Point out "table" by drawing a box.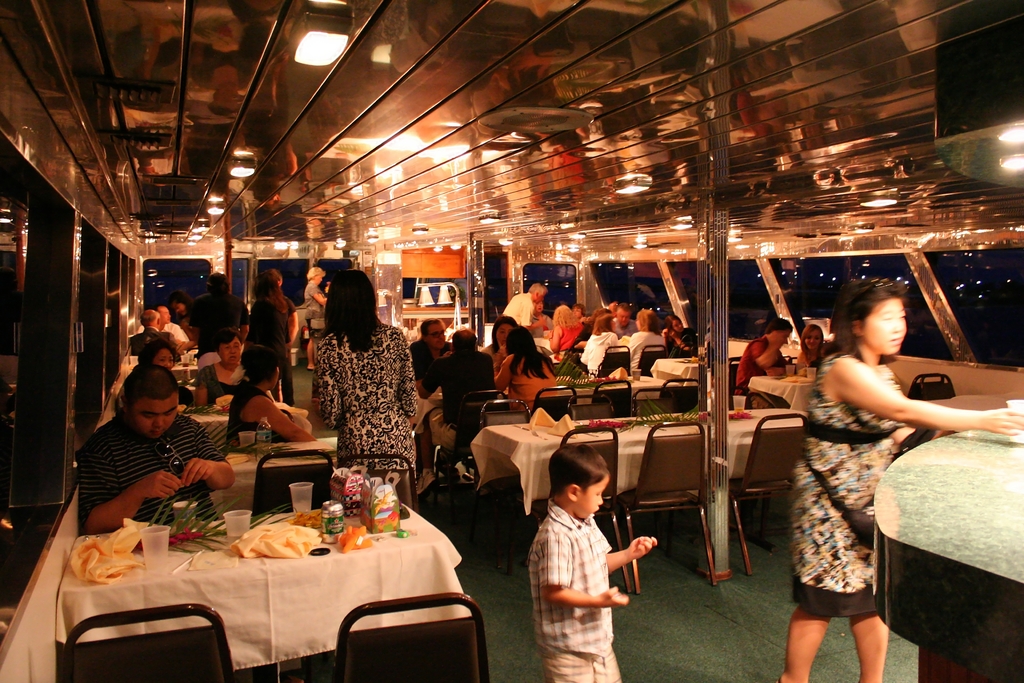
bbox(476, 407, 804, 571).
